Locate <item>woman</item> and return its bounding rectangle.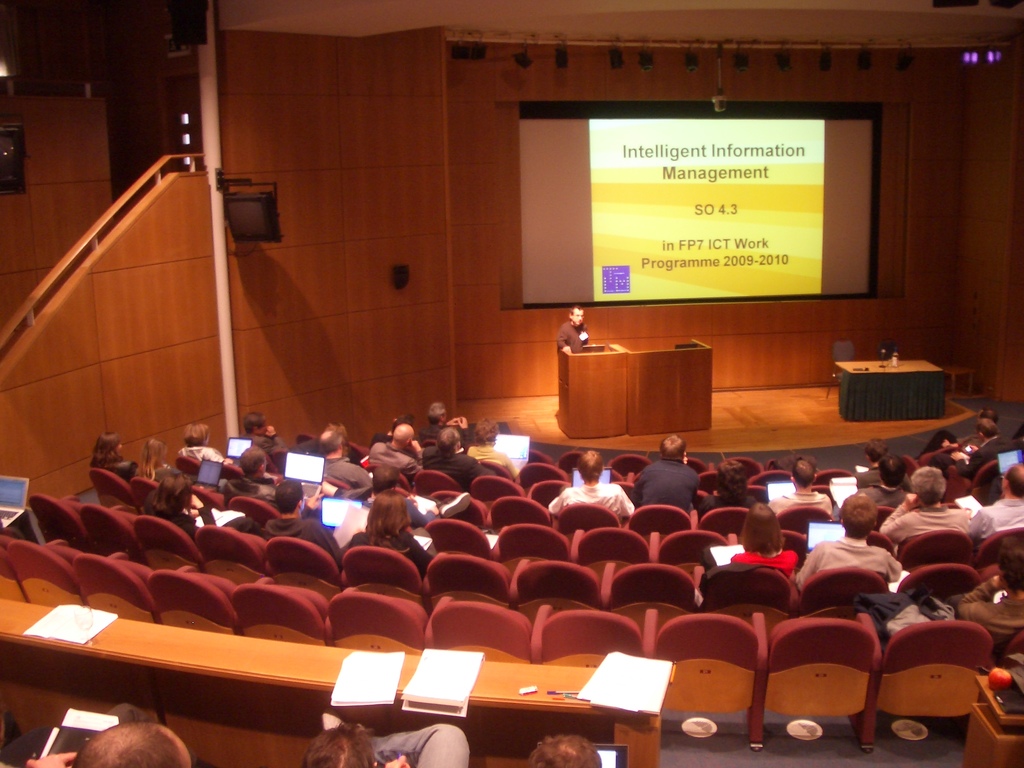
Rect(730, 506, 805, 590).
